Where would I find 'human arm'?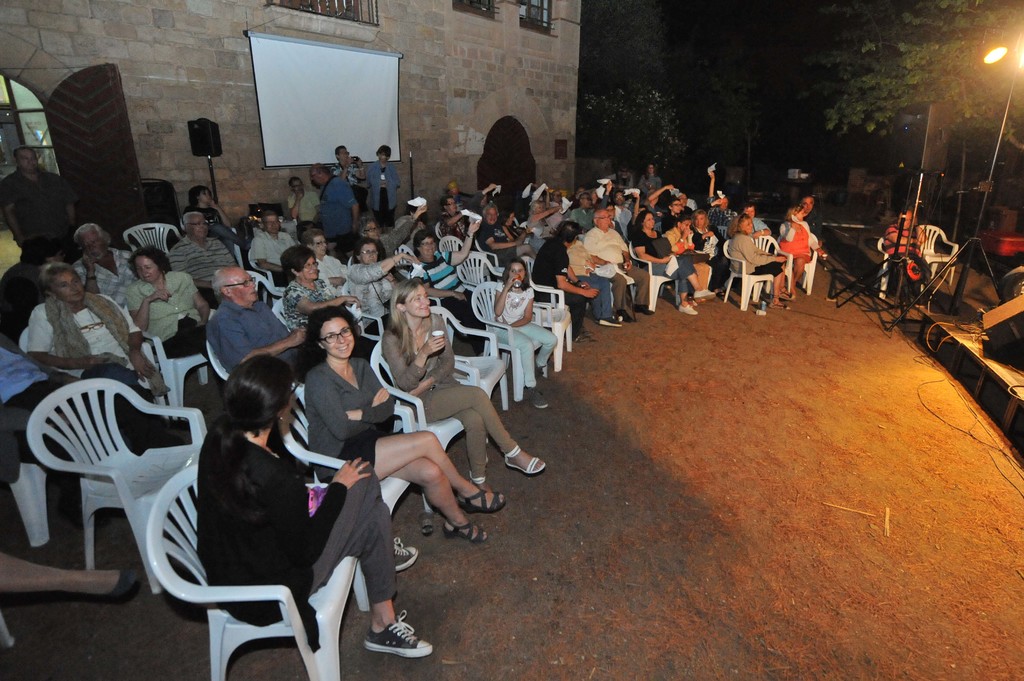
At [left=693, top=228, right=713, bottom=249].
